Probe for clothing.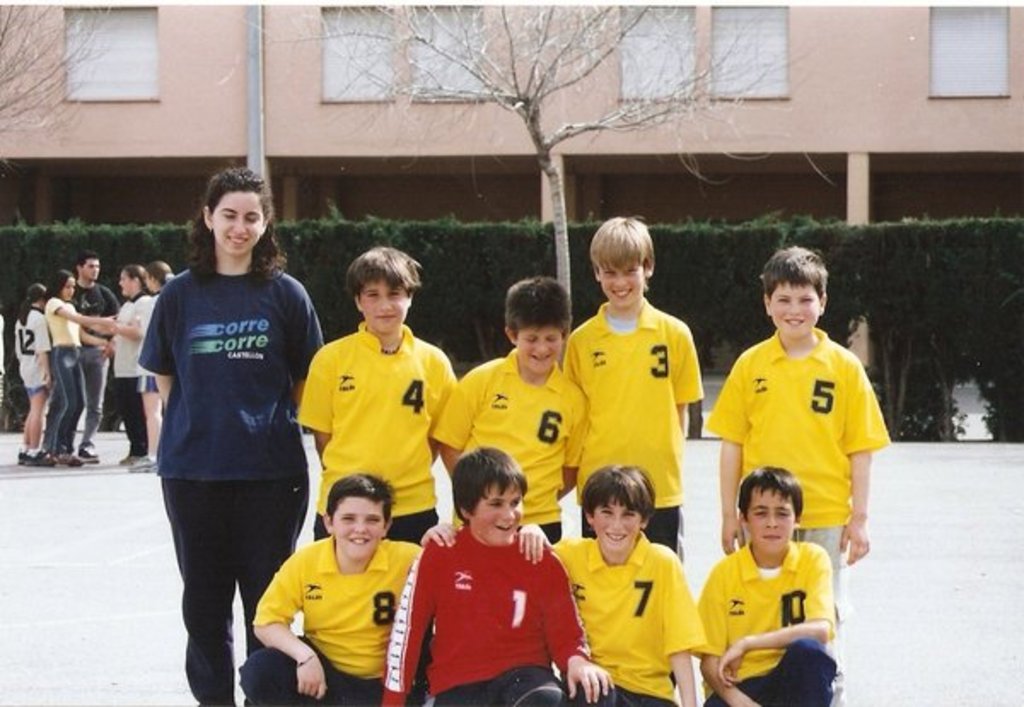
Probe result: BBox(427, 347, 587, 541).
